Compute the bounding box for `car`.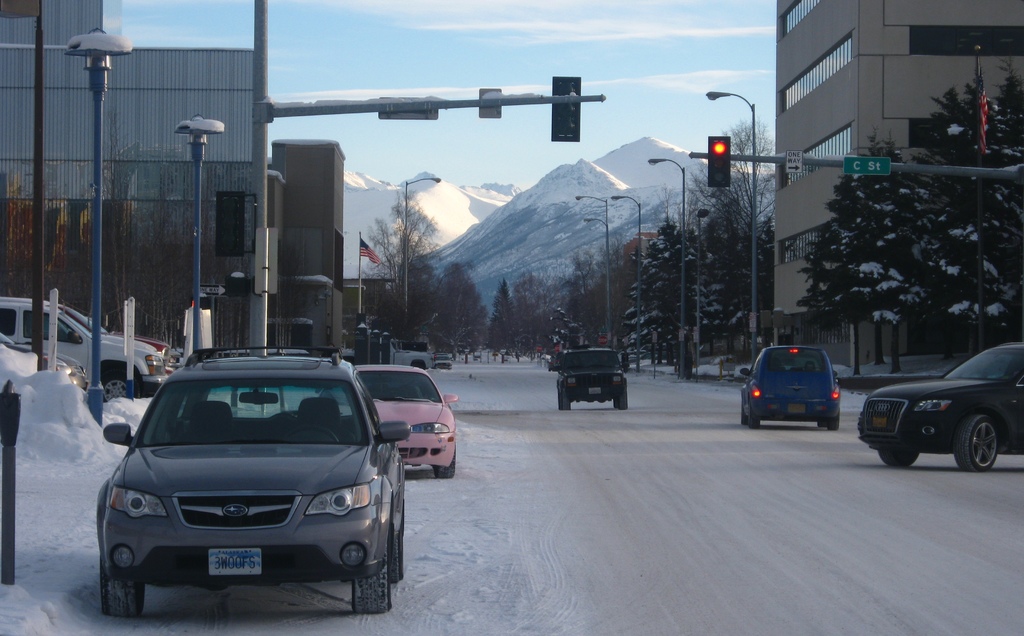
<region>740, 349, 840, 425</region>.
